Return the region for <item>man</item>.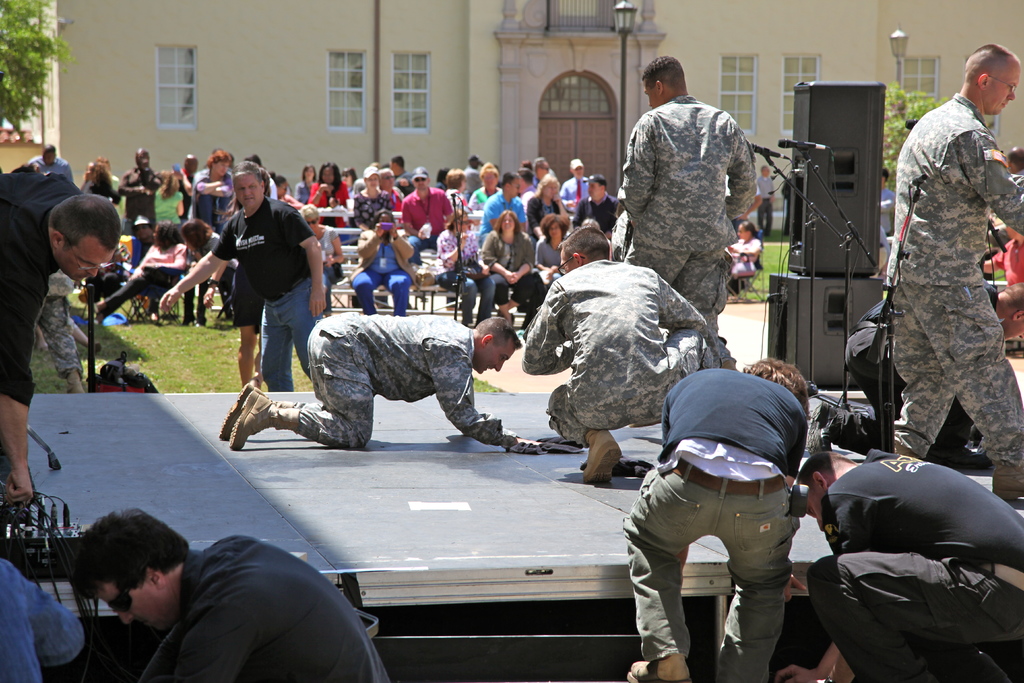
[461,153,485,199].
